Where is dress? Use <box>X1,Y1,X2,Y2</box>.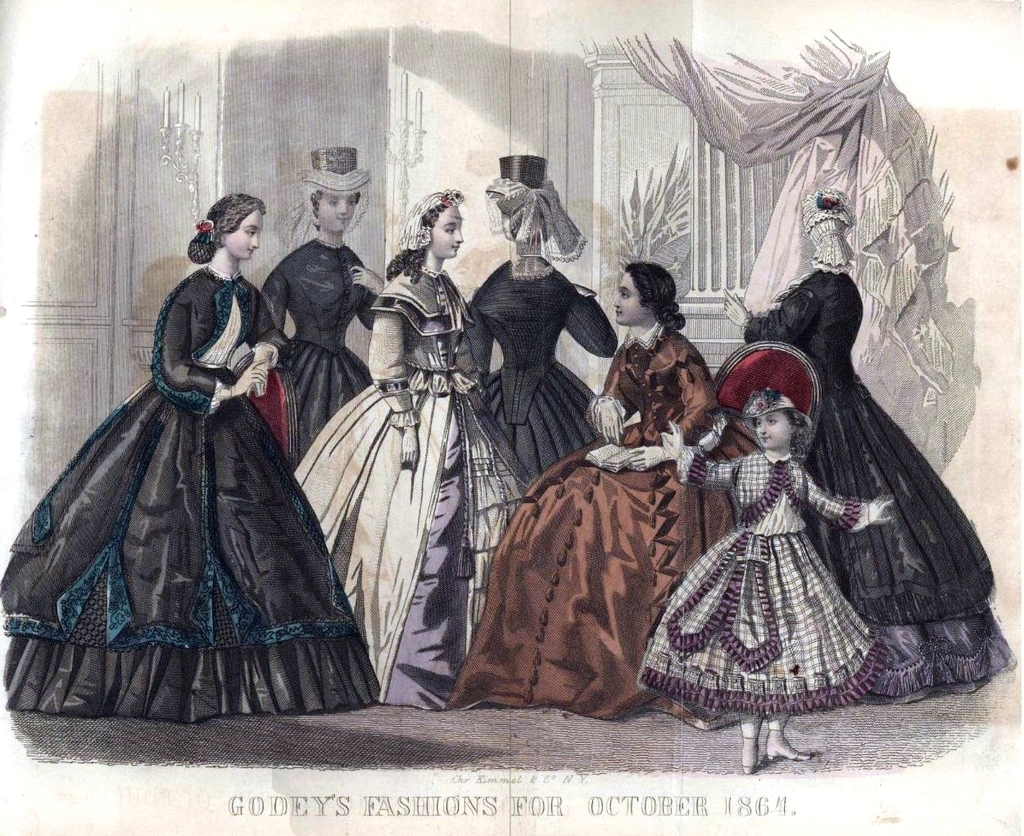
<box>13,230,344,705</box>.
